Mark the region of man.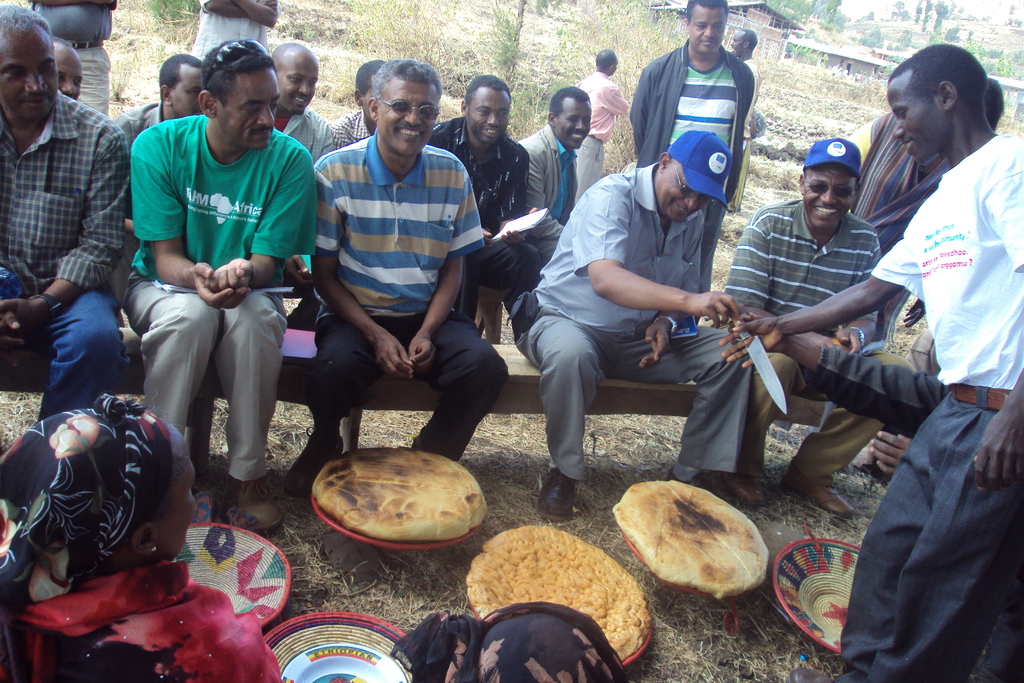
Region: locate(54, 37, 82, 101).
